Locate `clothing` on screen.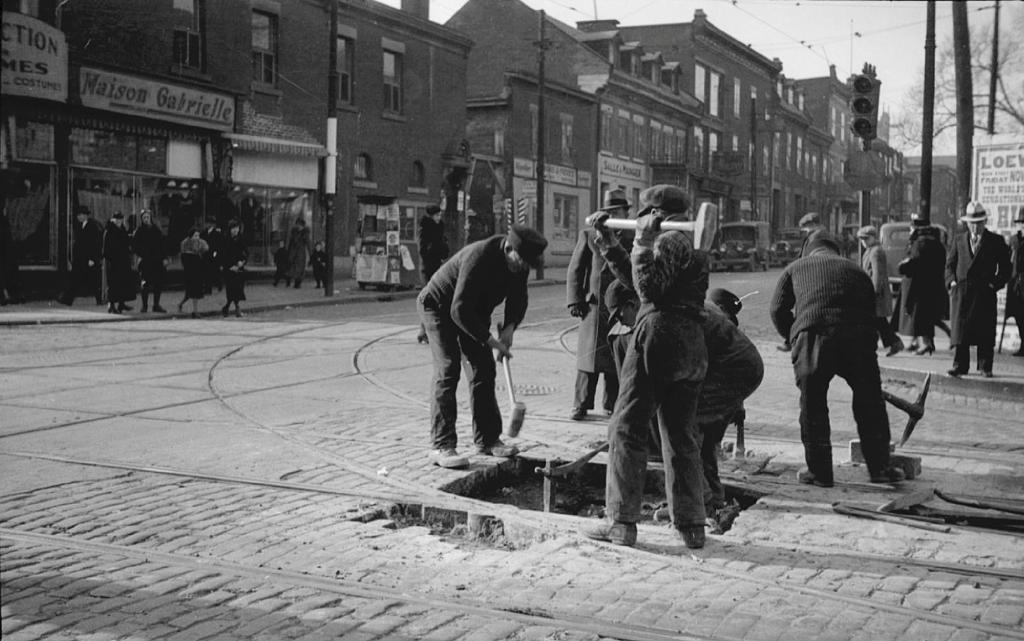
On screen at 198:223:225:284.
